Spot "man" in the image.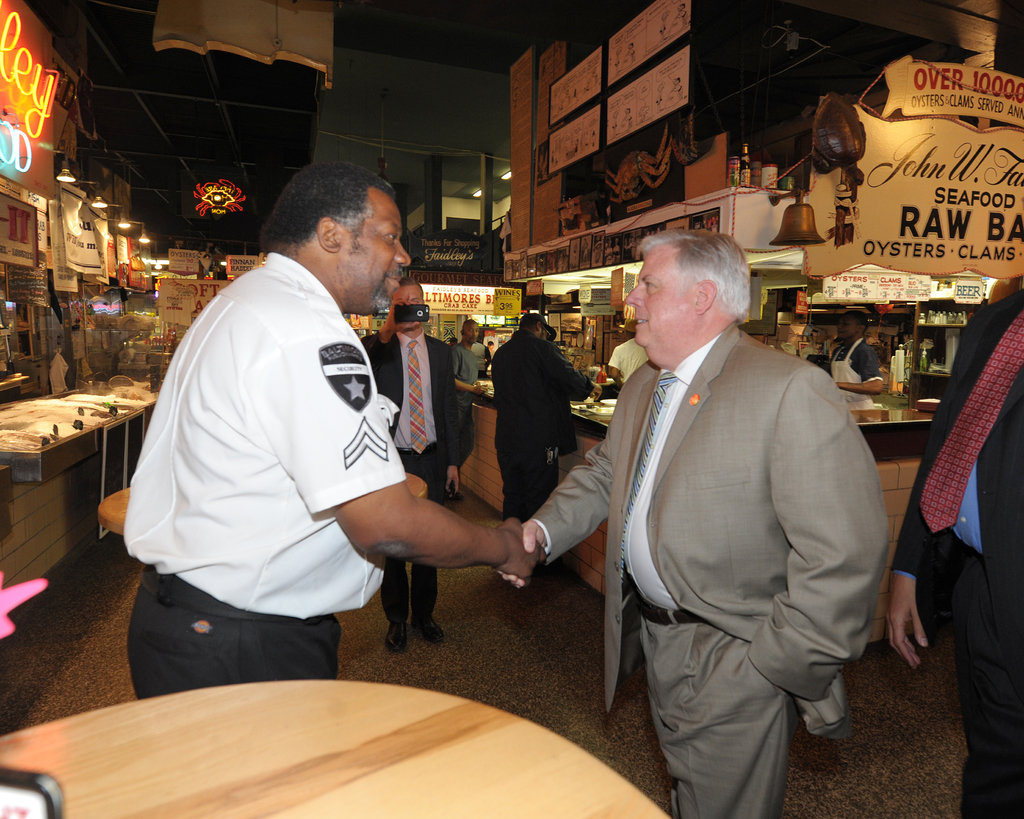
"man" found at rect(880, 259, 1023, 818).
